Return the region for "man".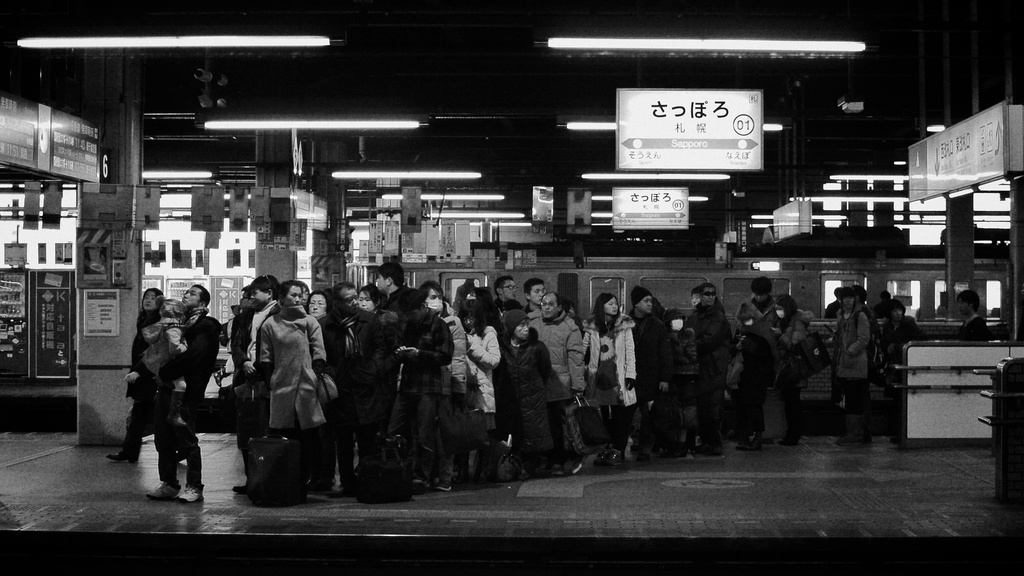
<box>825,287,841,319</box>.
